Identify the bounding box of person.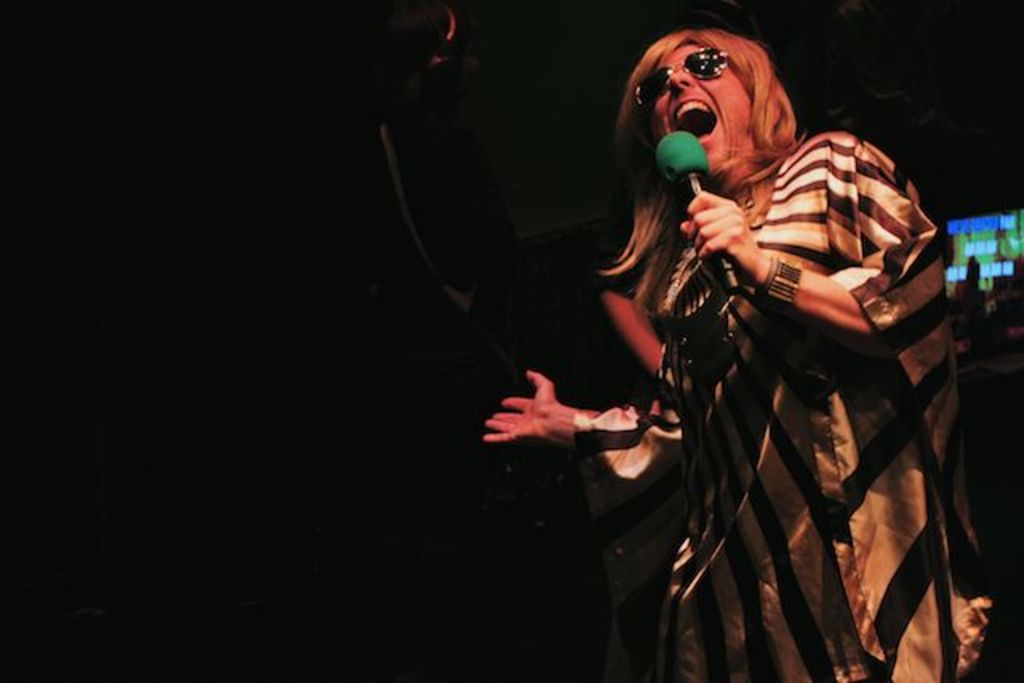
x1=486 y1=27 x2=1002 y2=681.
